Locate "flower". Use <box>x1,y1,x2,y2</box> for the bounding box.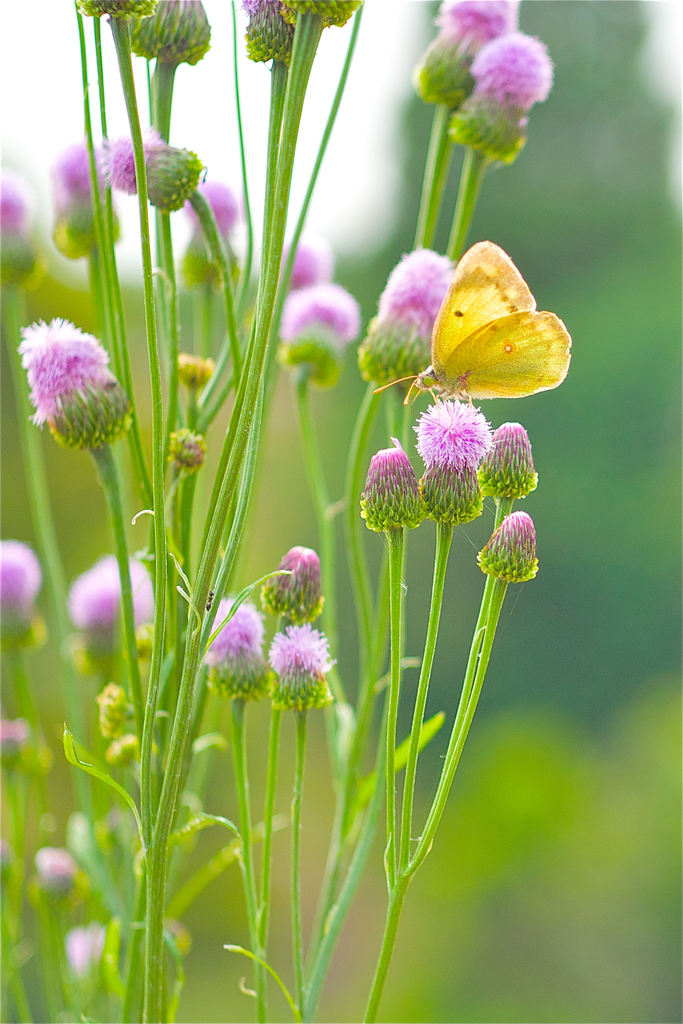
<box>377,246,454,335</box>.
